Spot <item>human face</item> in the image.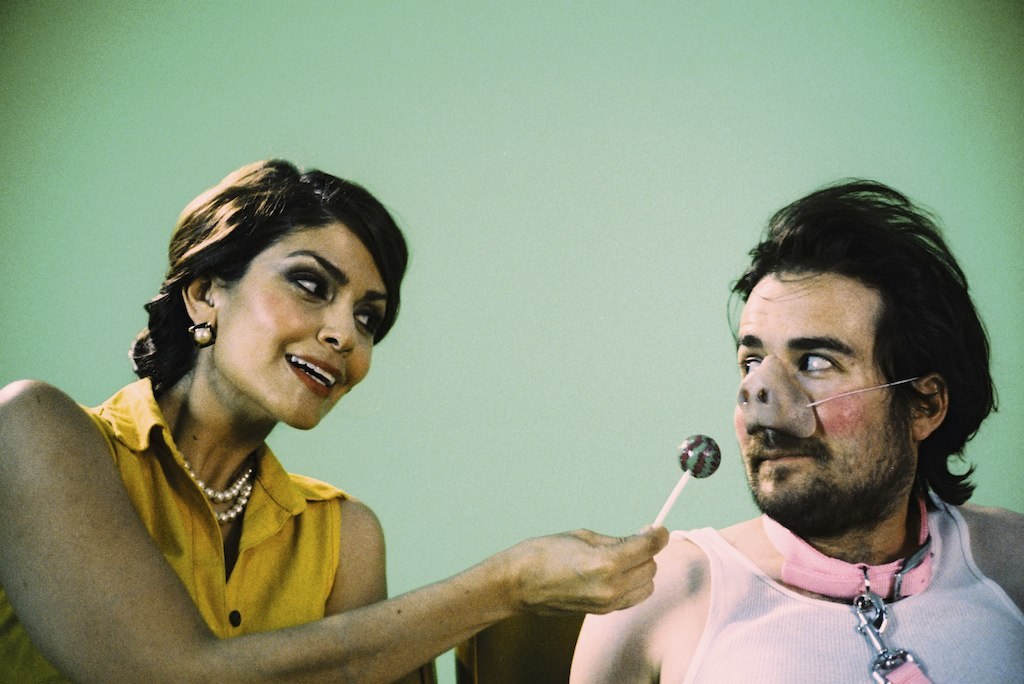
<item>human face</item> found at l=733, t=269, r=914, b=522.
